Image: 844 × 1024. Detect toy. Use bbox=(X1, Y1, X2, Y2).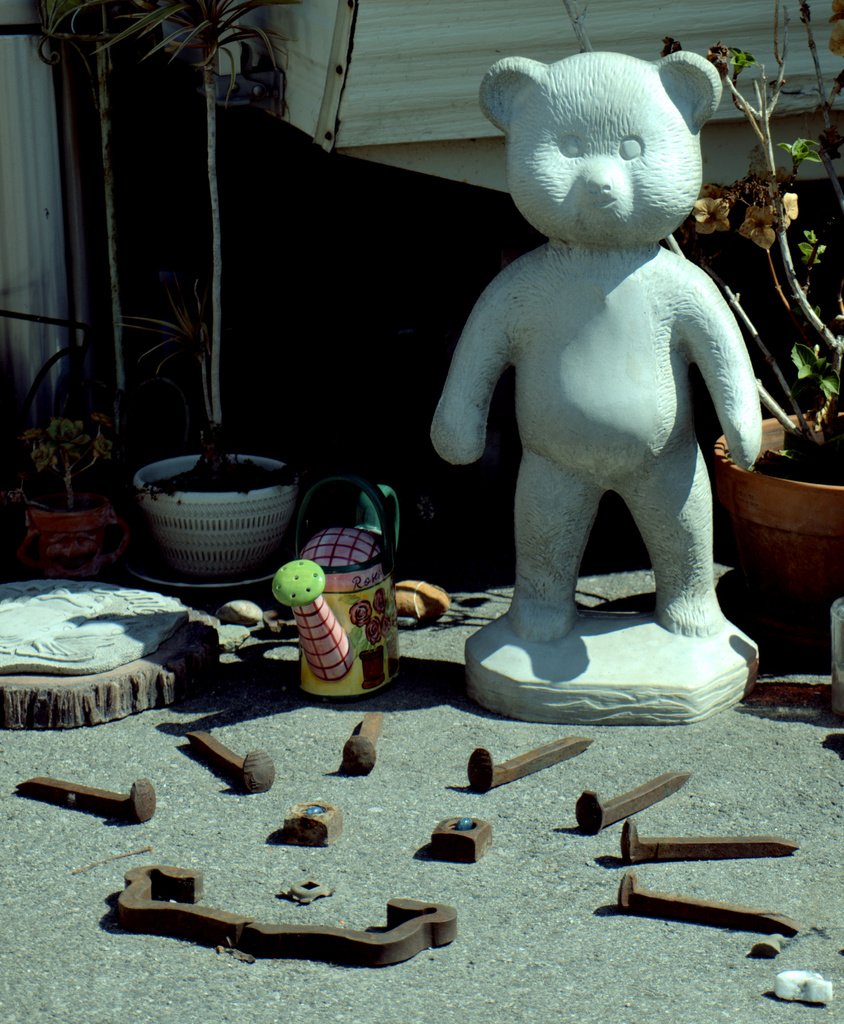
bbox=(280, 803, 346, 848).
